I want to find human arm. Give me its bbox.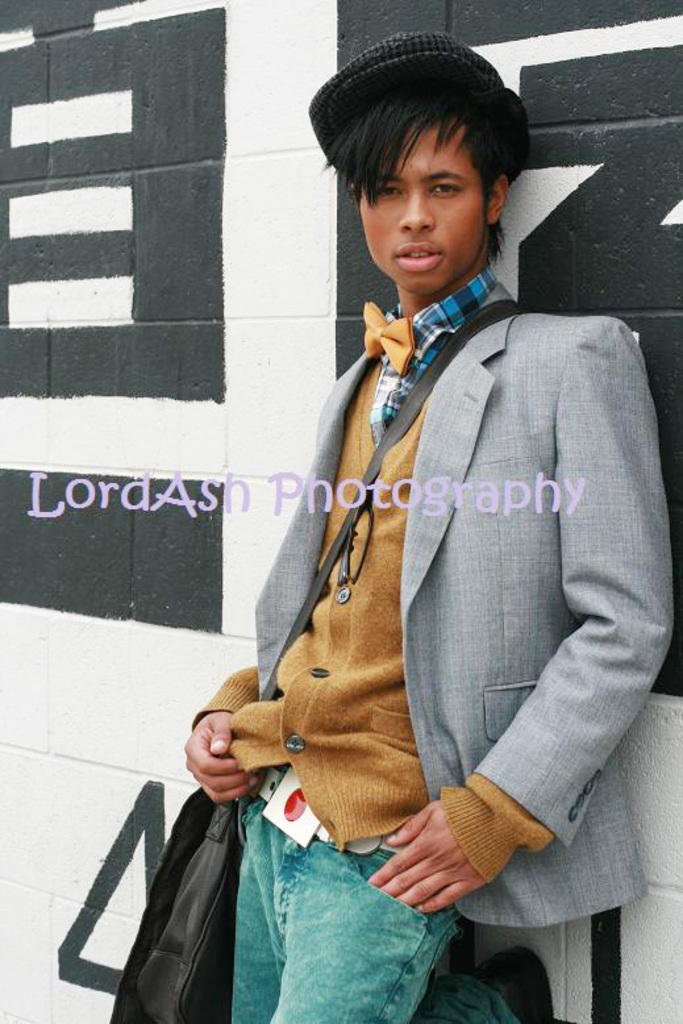
x1=383 y1=409 x2=647 y2=900.
